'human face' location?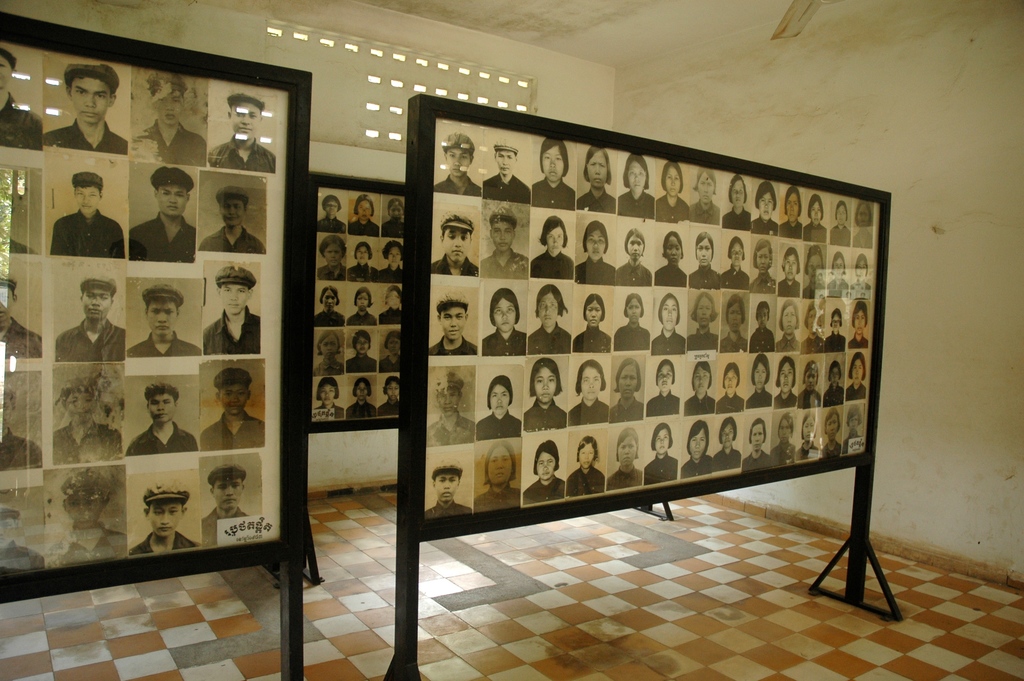
<bbox>628, 299, 641, 323</bbox>
